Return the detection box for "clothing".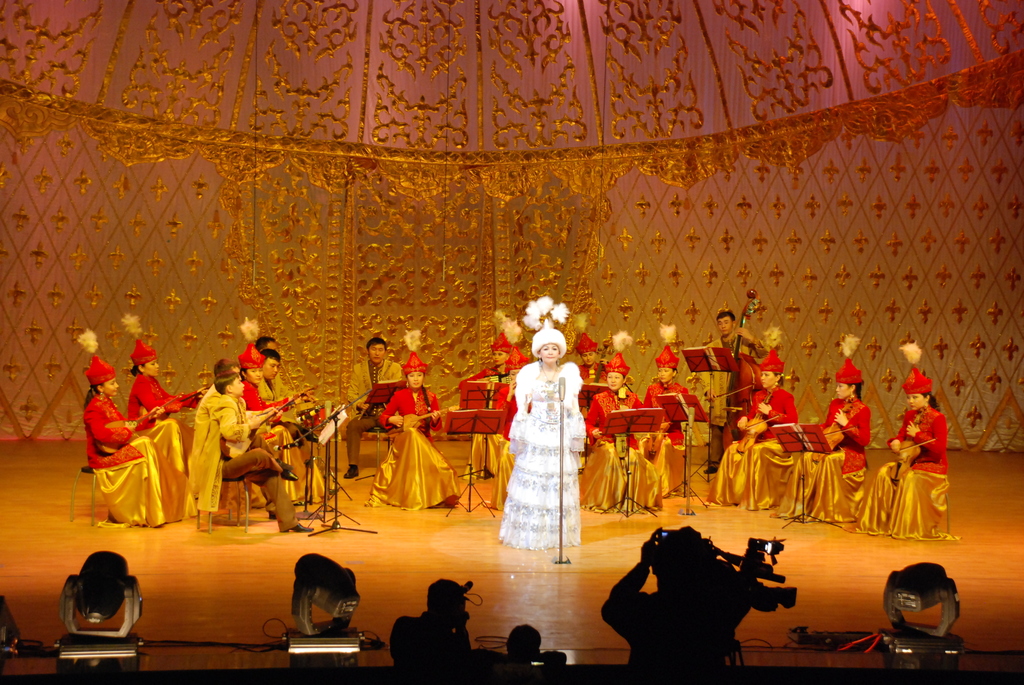
<region>582, 366, 604, 407</region>.
